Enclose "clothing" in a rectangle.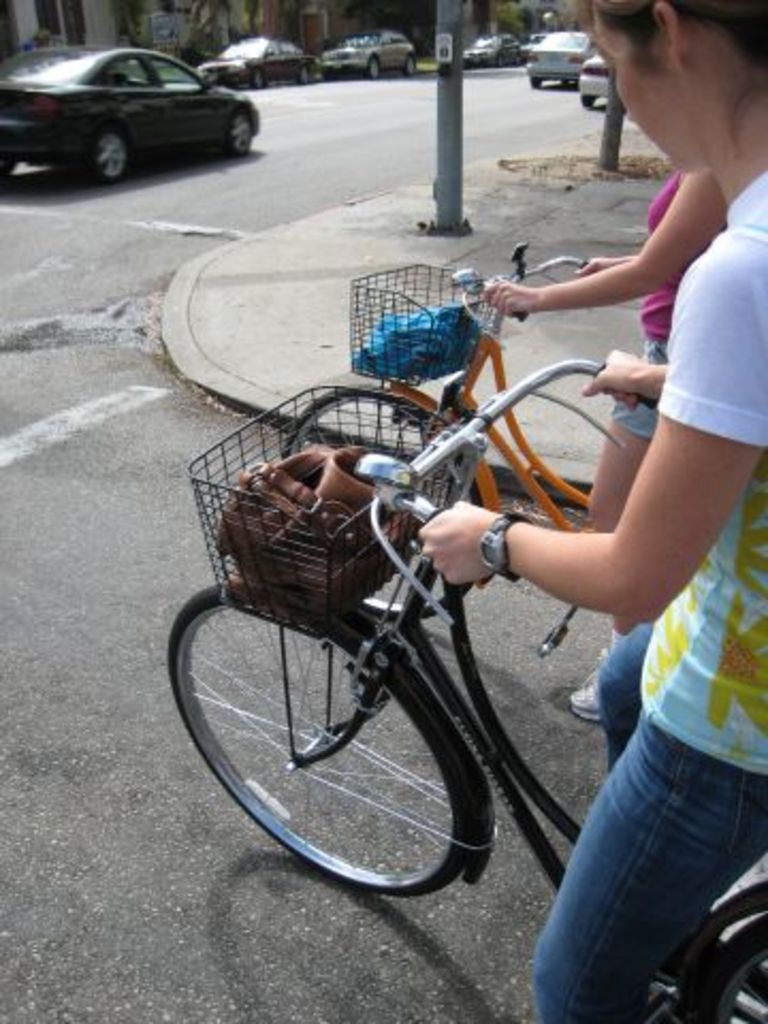
BBox(659, 169, 766, 781).
